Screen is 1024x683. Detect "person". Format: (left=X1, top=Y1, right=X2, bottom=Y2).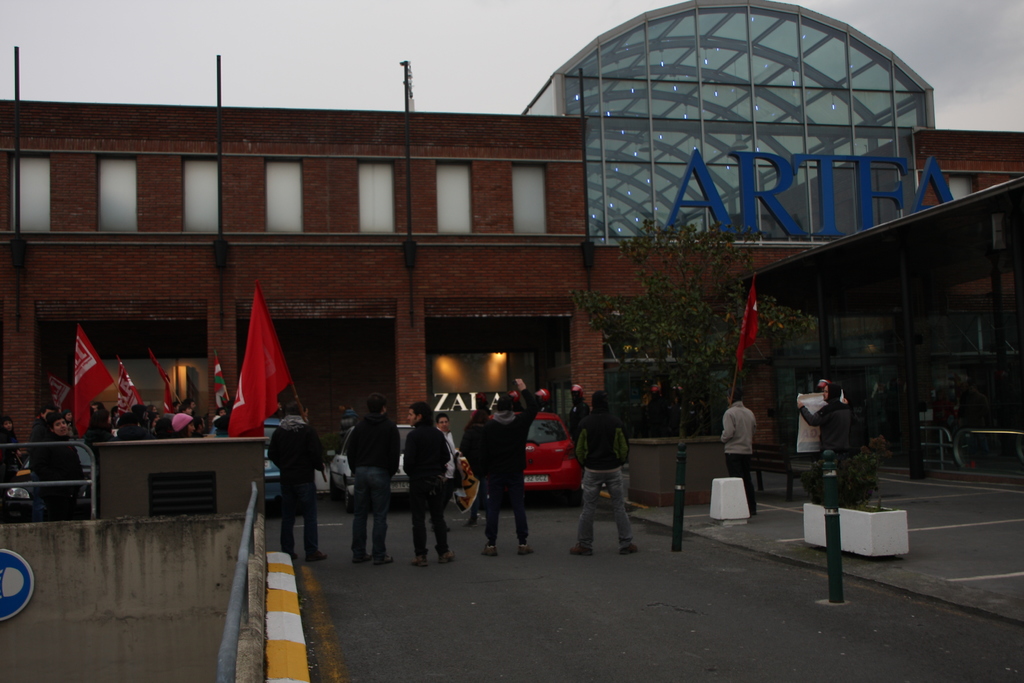
(left=794, top=373, right=836, bottom=494).
